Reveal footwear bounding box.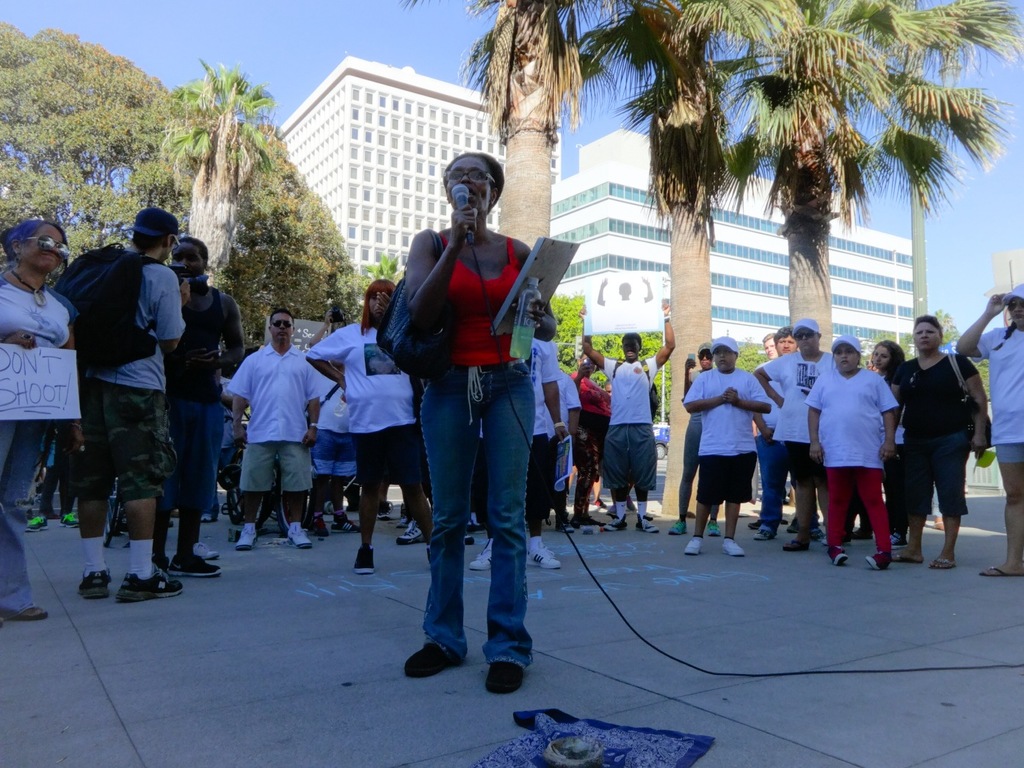
Revealed: region(56, 513, 79, 525).
